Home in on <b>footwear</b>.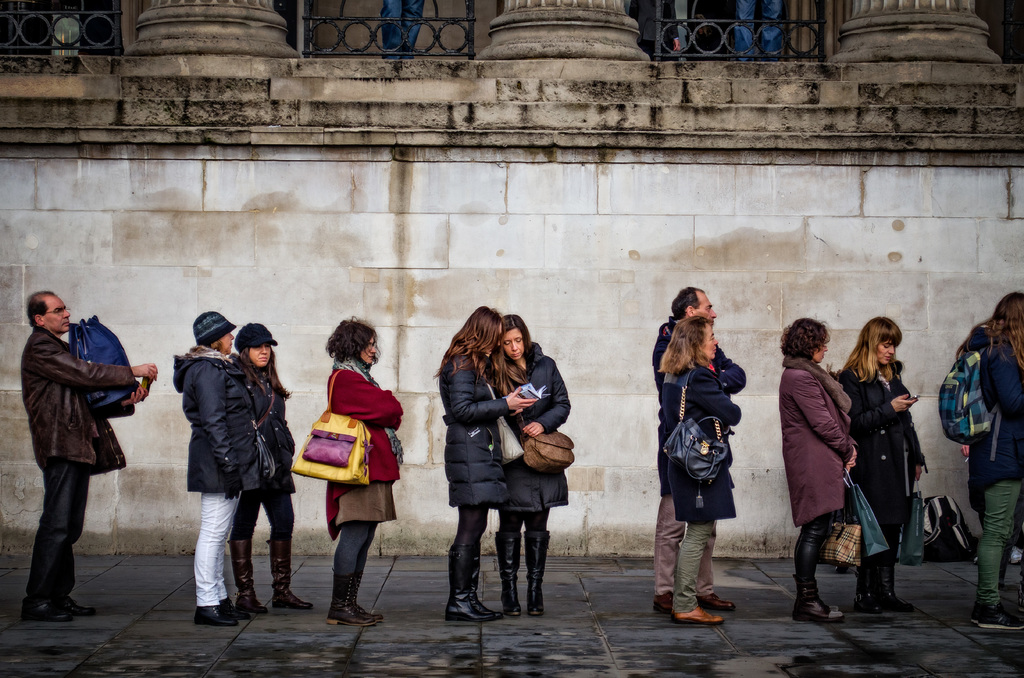
Homed in at <box>326,576,381,632</box>.
